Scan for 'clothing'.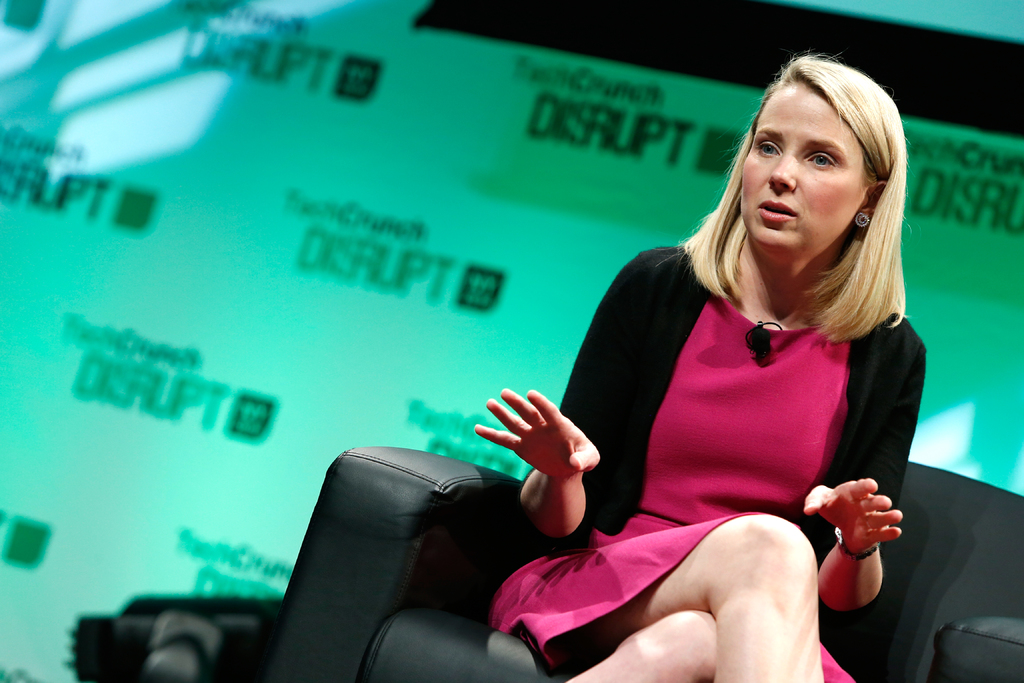
Scan result: bbox=[496, 252, 923, 682].
